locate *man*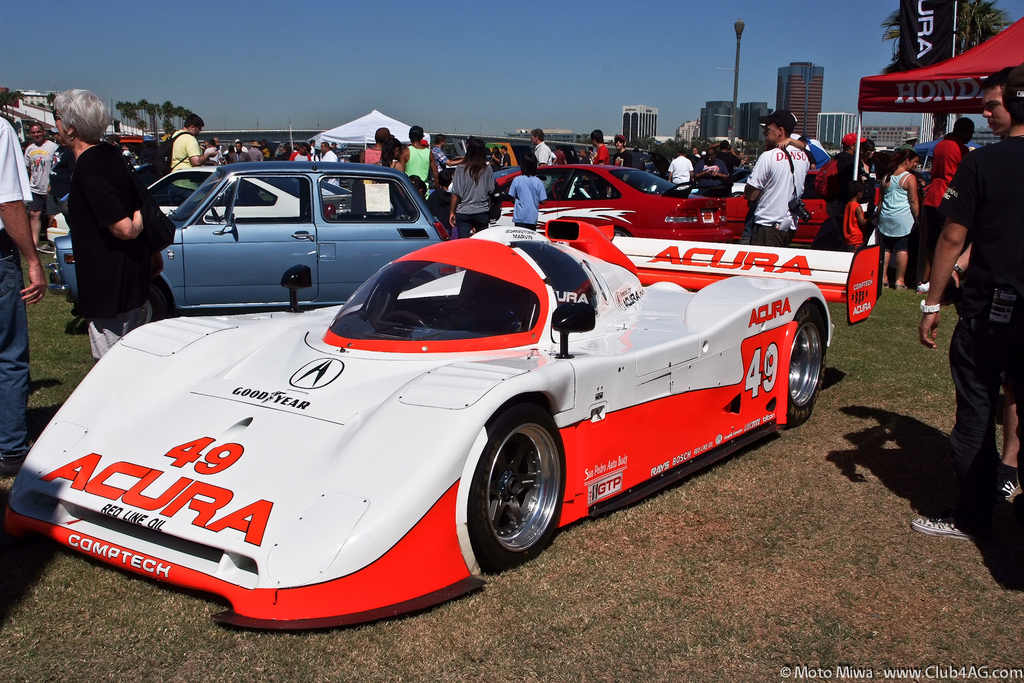
x1=836, y1=133, x2=865, y2=185
